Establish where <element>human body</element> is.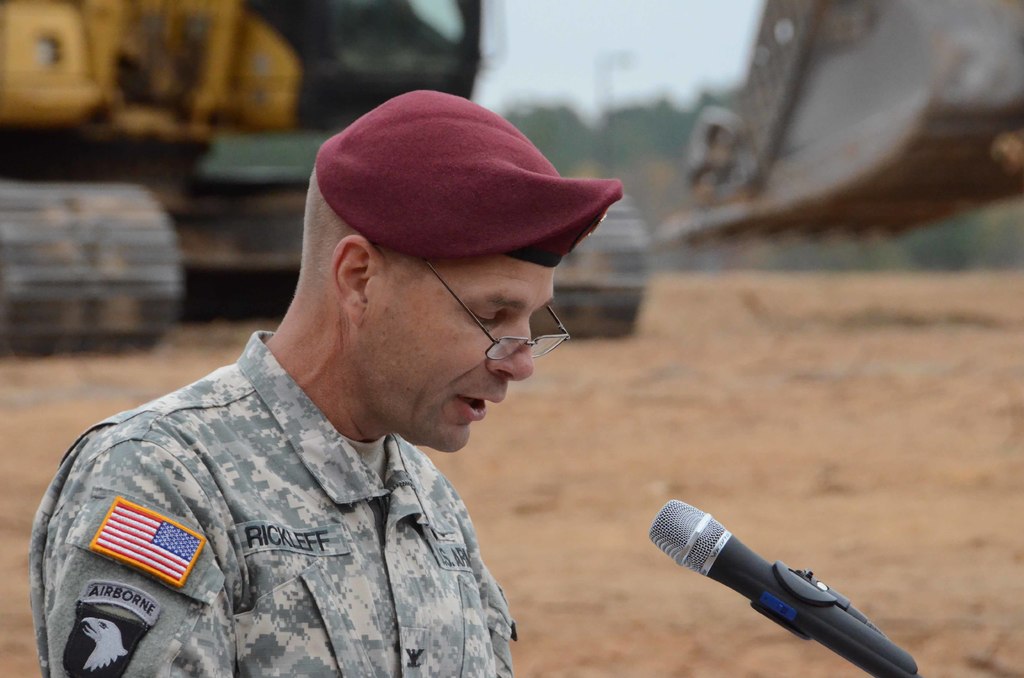
Established at 70, 142, 651, 677.
